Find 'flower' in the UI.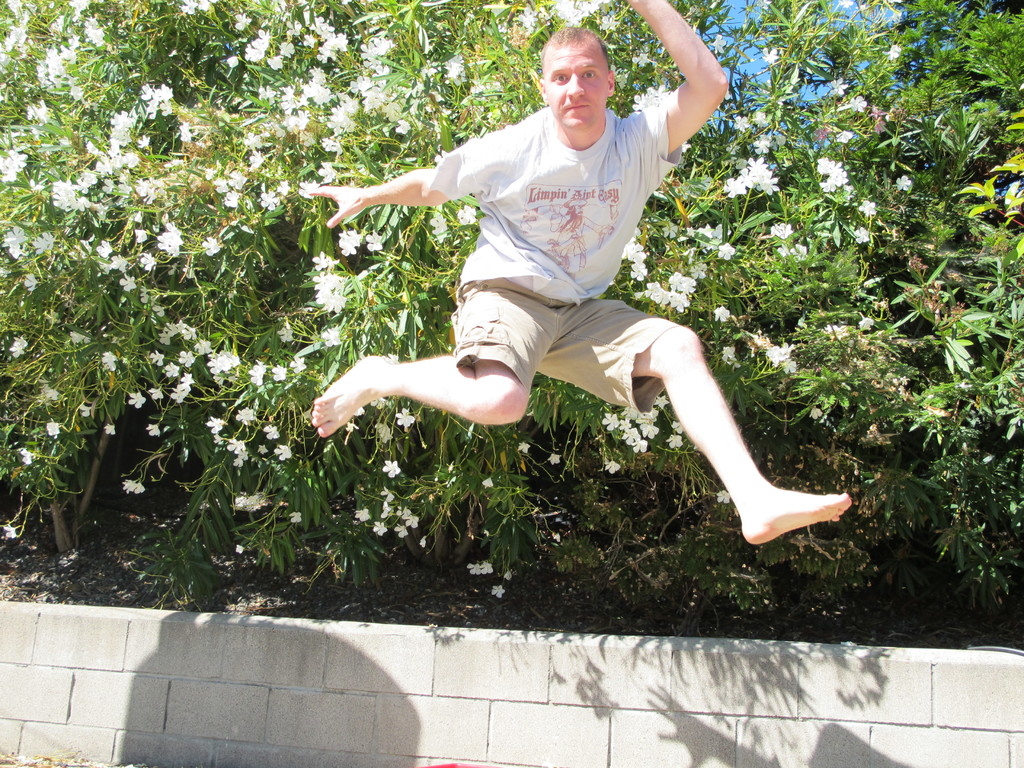
UI element at x1=851 y1=230 x2=870 y2=246.
